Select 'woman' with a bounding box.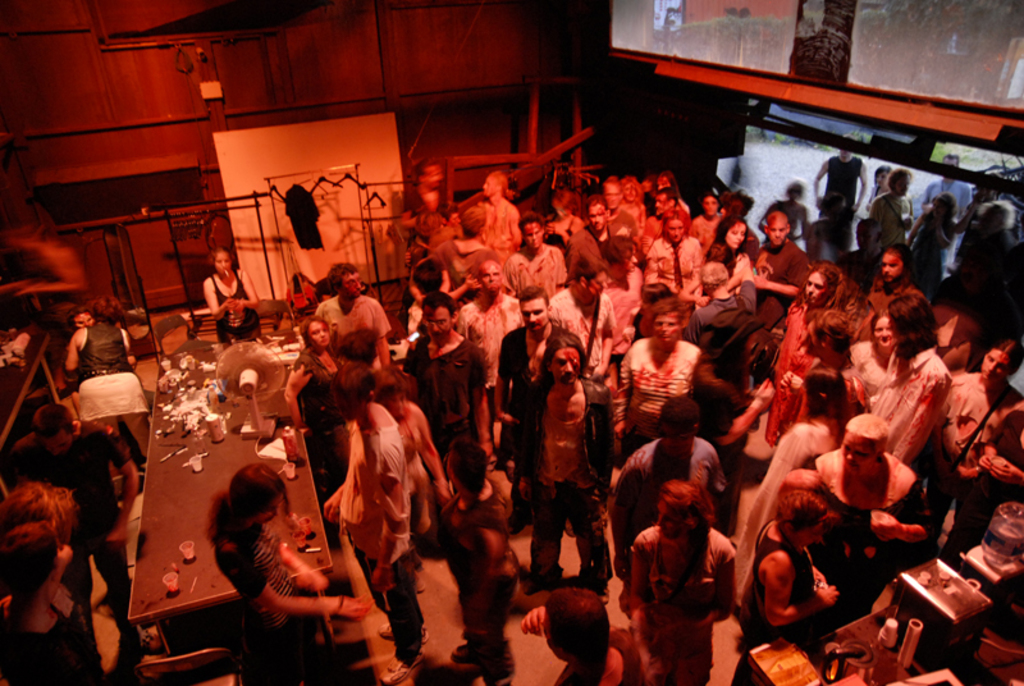
bbox=[200, 248, 261, 348].
